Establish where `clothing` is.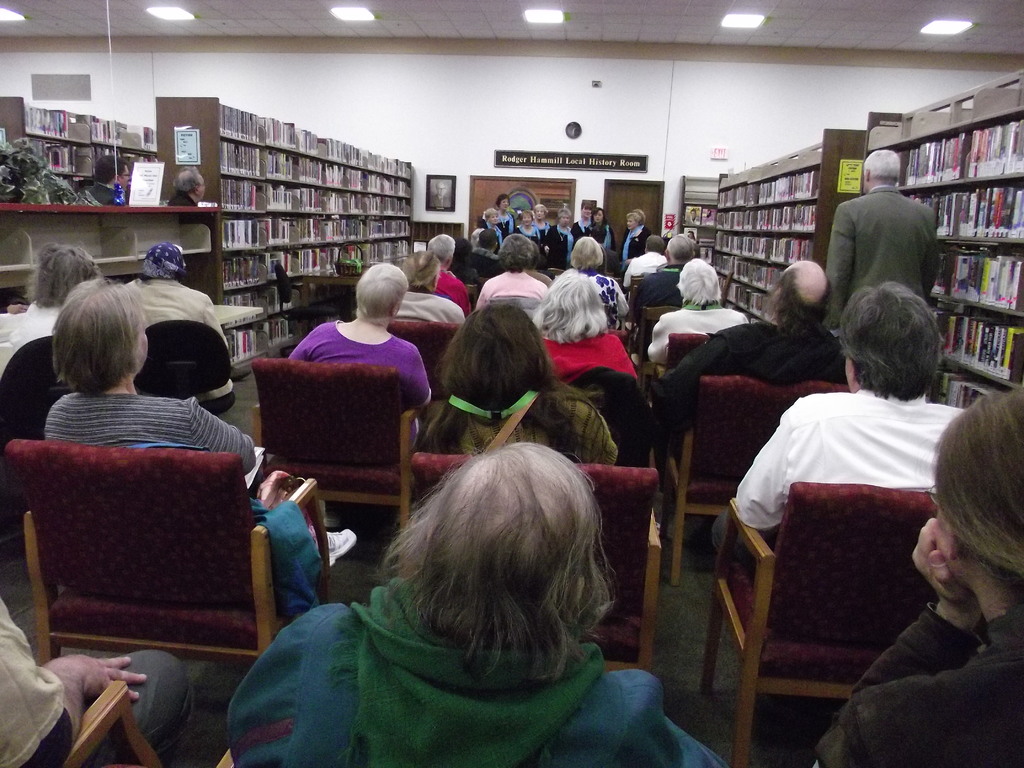
Established at select_region(483, 220, 505, 244).
